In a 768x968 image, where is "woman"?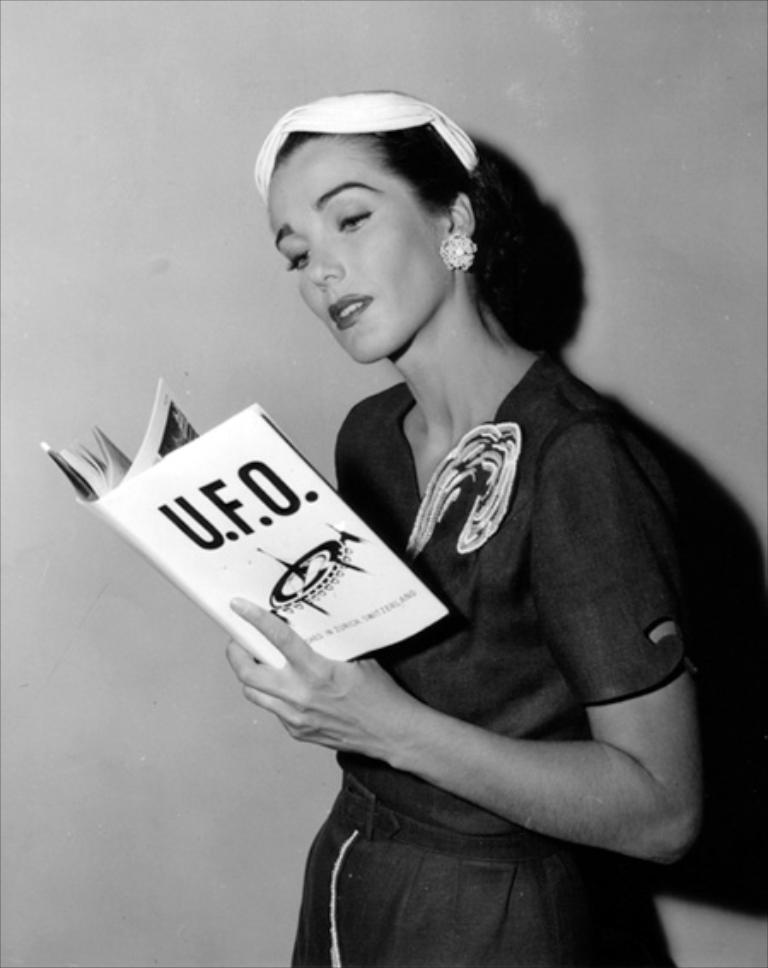
[x1=191, y1=41, x2=720, y2=944].
